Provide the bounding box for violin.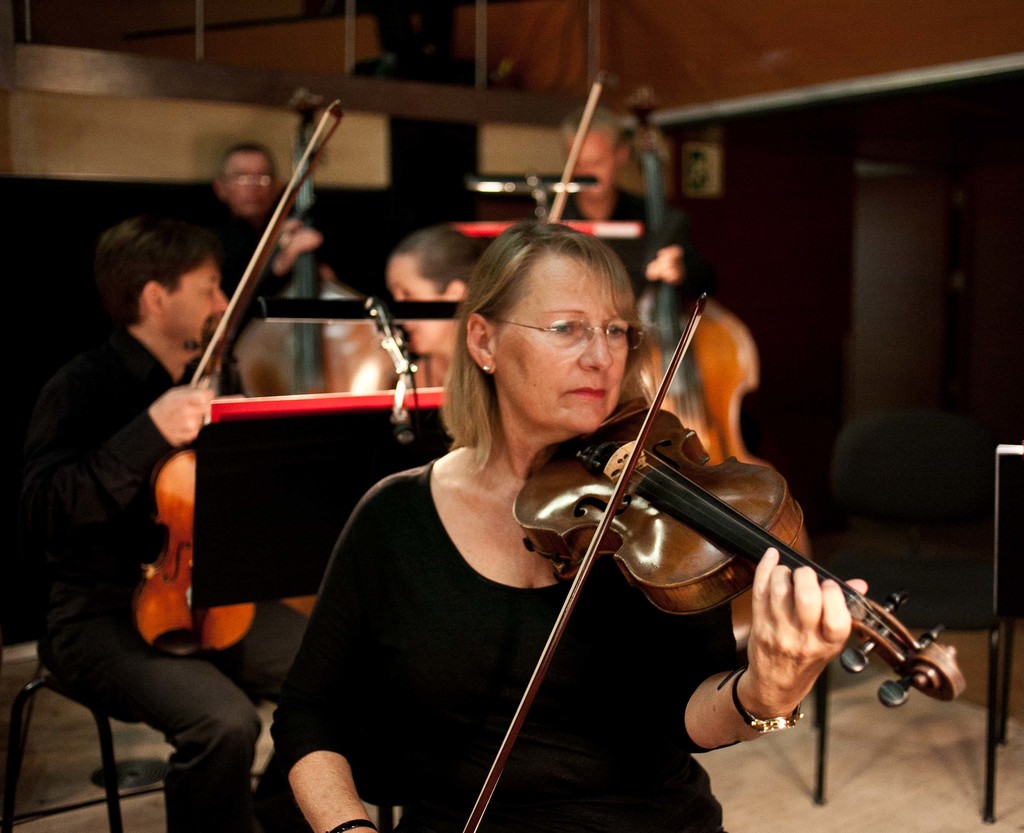
bbox=(467, 239, 966, 780).
